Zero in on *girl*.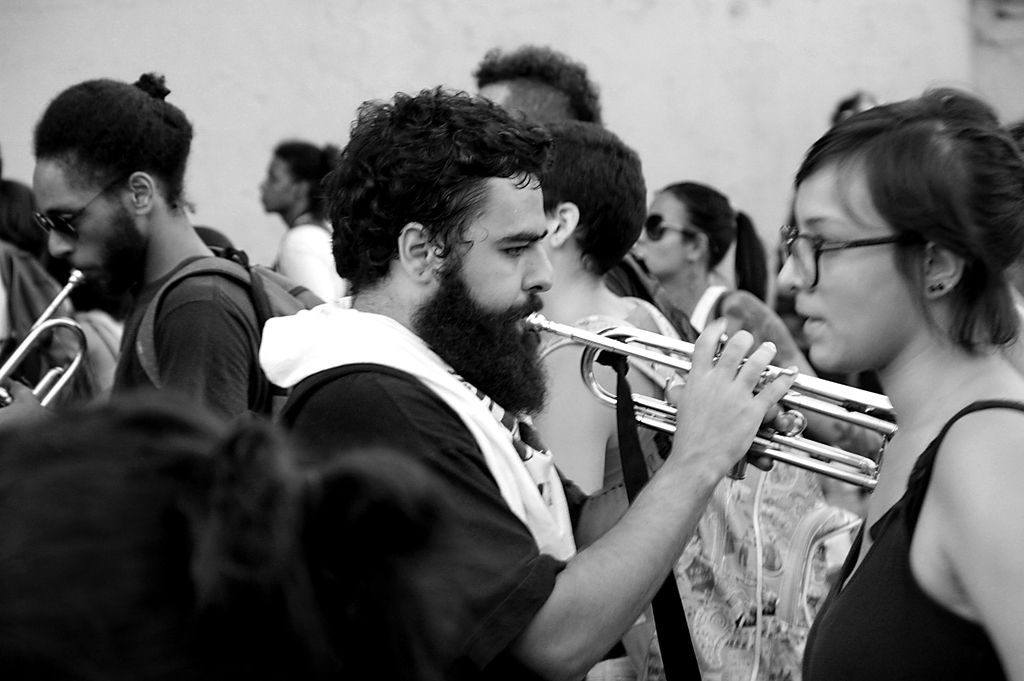
Zeroed in: box=[776, 81, 1023, 680].
